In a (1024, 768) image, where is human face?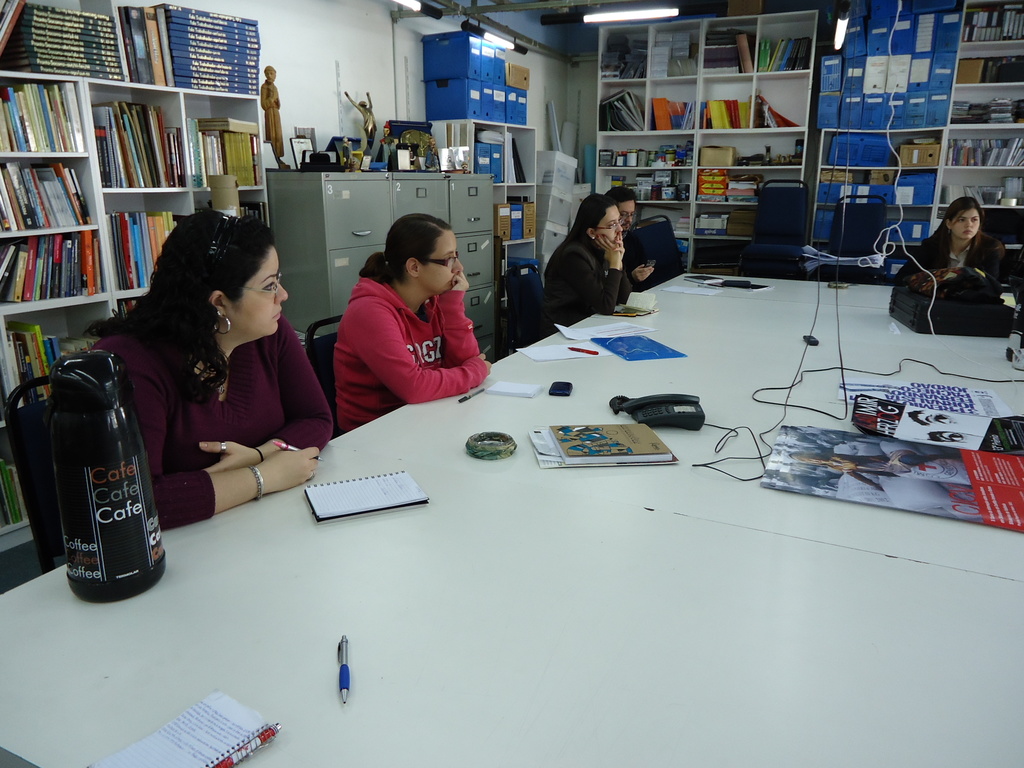
599/206/620/241.
